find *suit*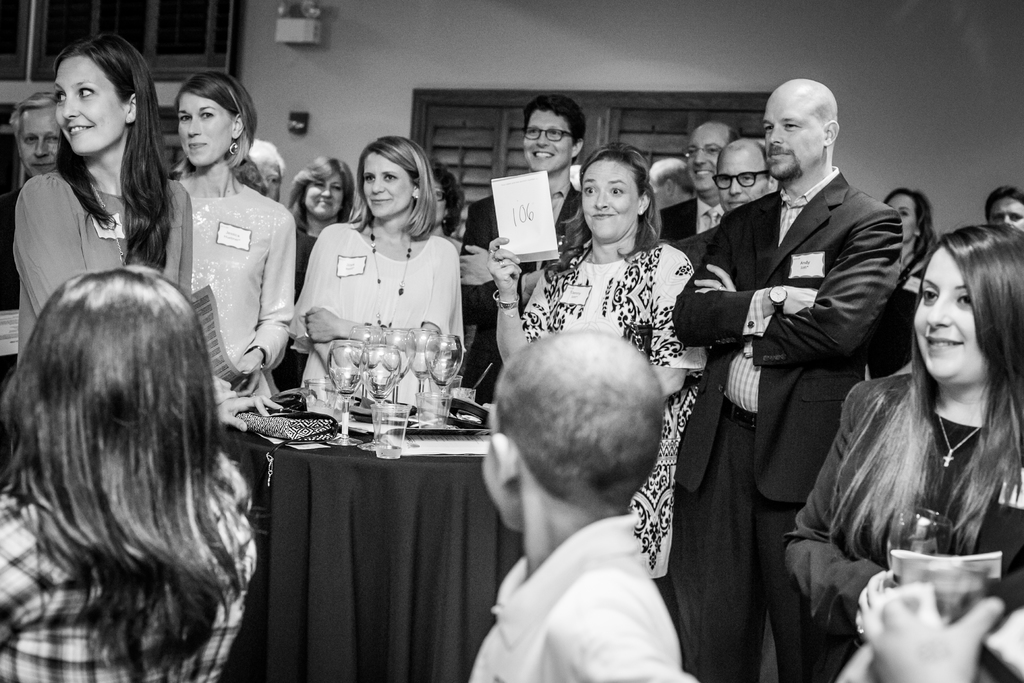
{"left": 454, "top": 189, "right": 588, "bottom": 407}
